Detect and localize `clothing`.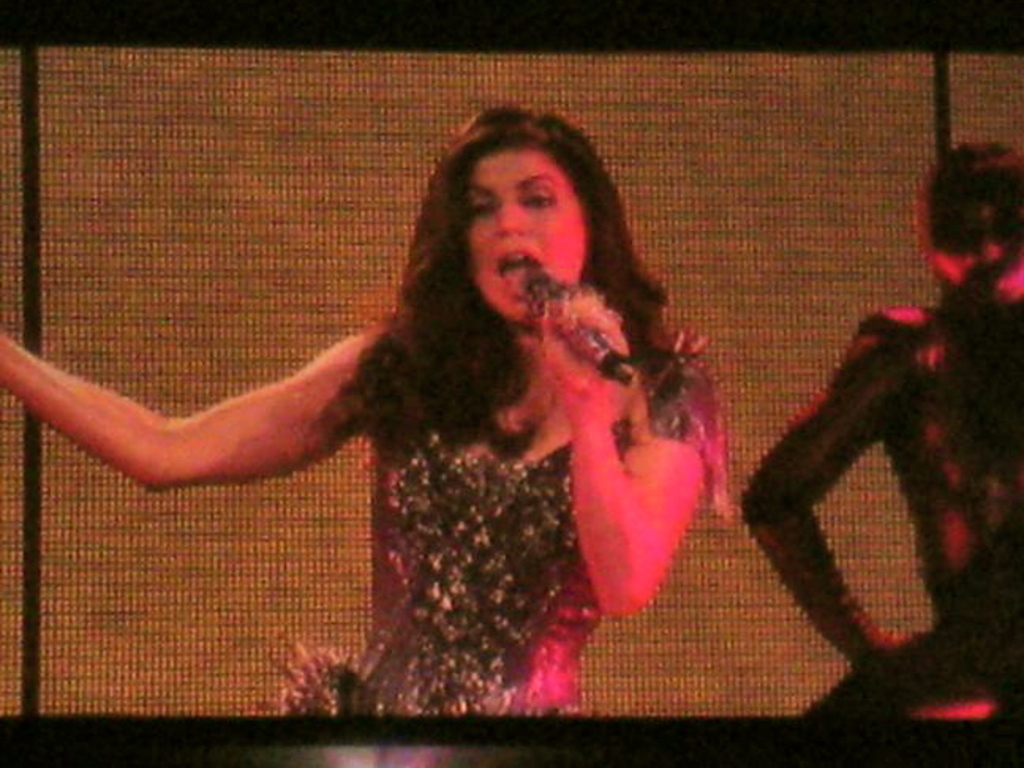
Localized at (x1=741, y1=284, x2=1022, y2=680).
